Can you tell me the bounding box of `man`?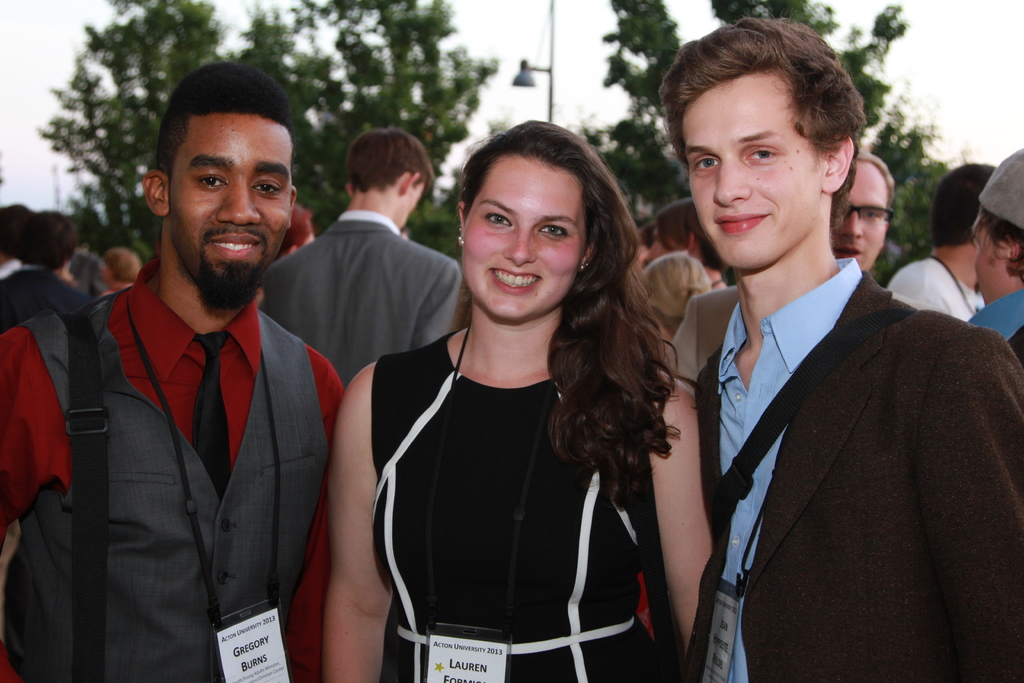
[x1=961, y1=152, x2=1023, y2=363].
